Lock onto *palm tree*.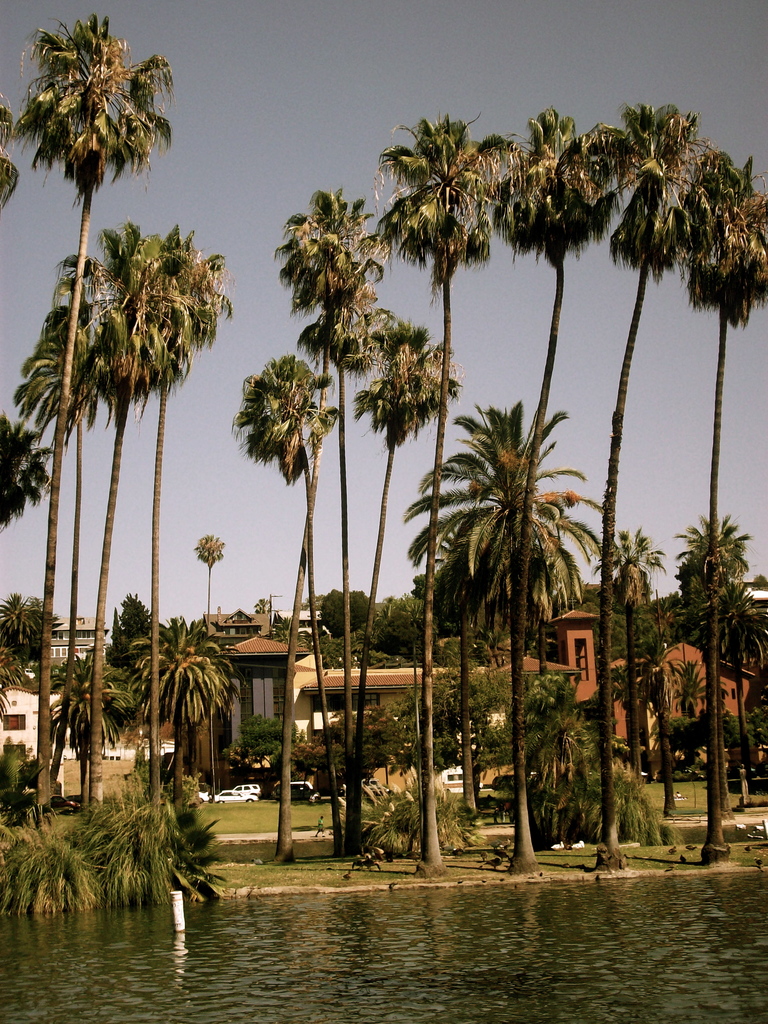
Locked: [6, 12, 199, 762].
